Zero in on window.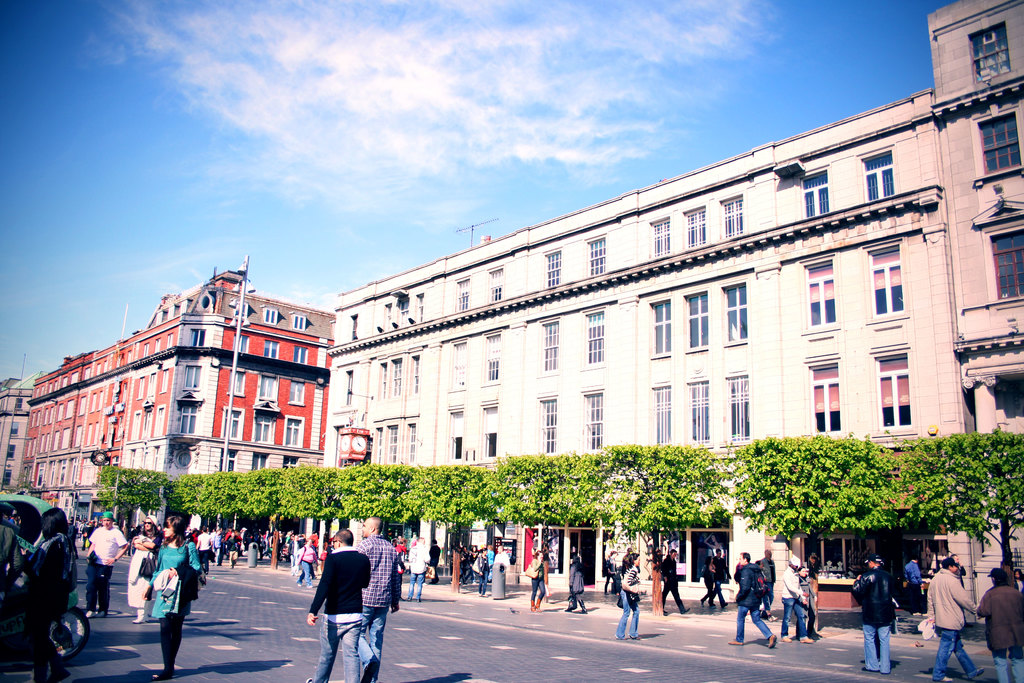
Zeroed in: select_region(373, 427, 383, 469).
